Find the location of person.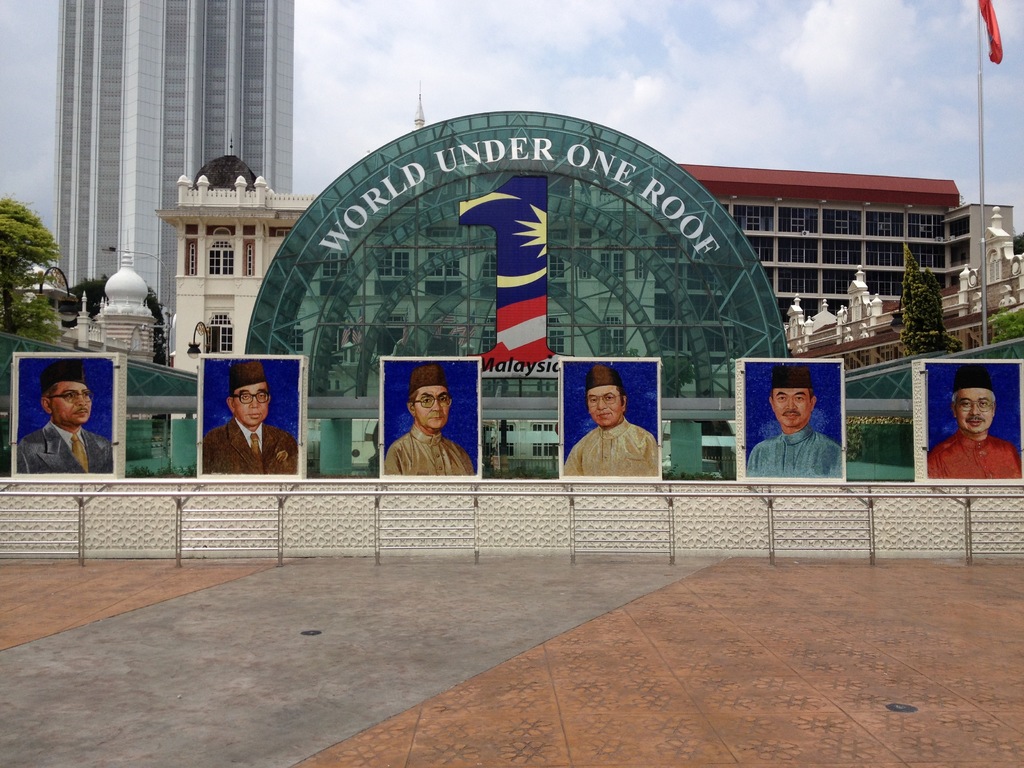
Location: (left=749, top=369, right=844, bottom=486).
